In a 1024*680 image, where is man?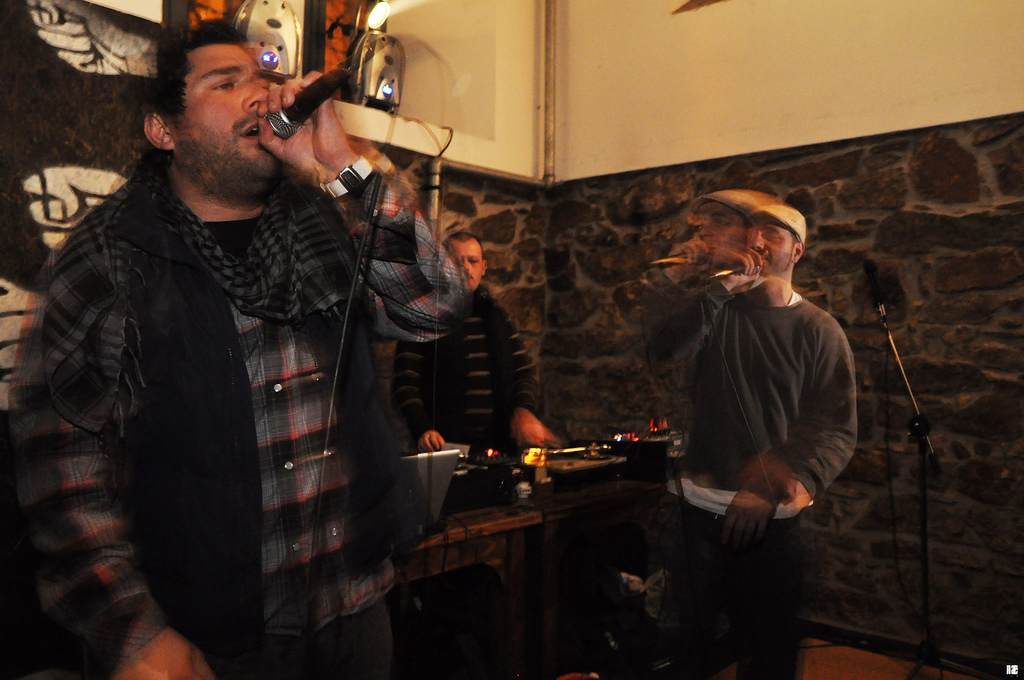
pyautogui.locateOnScreen(649, 184, 866, 529).
